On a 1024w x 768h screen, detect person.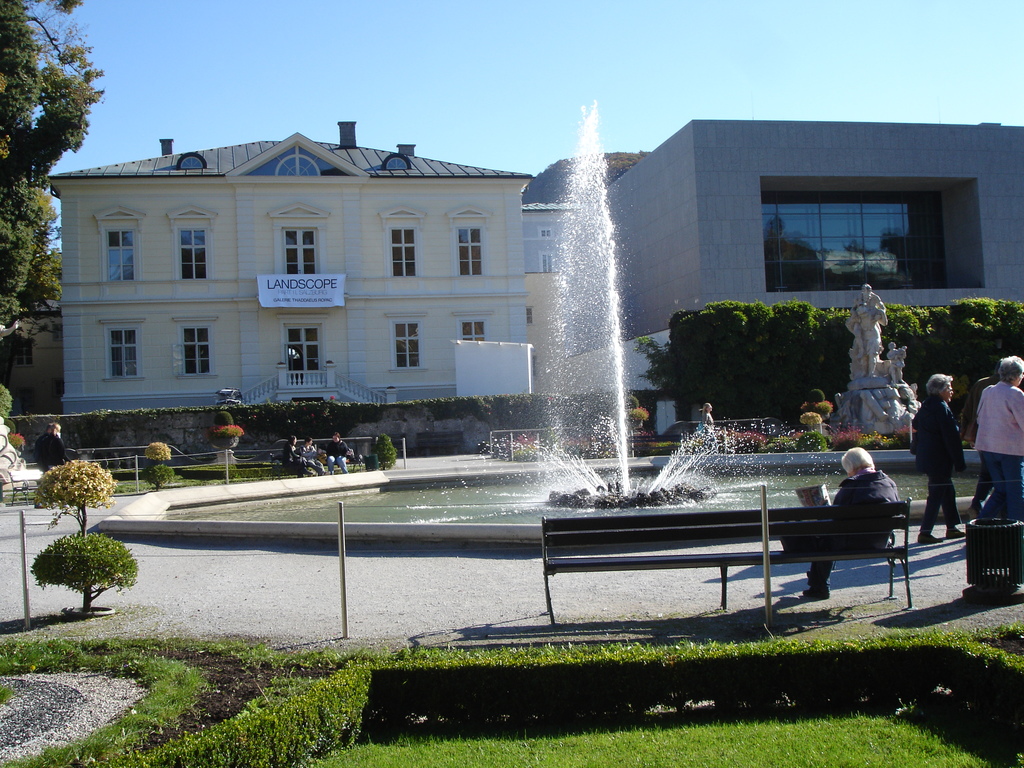
x1=328, y1=434, x2=351, y2=472.
